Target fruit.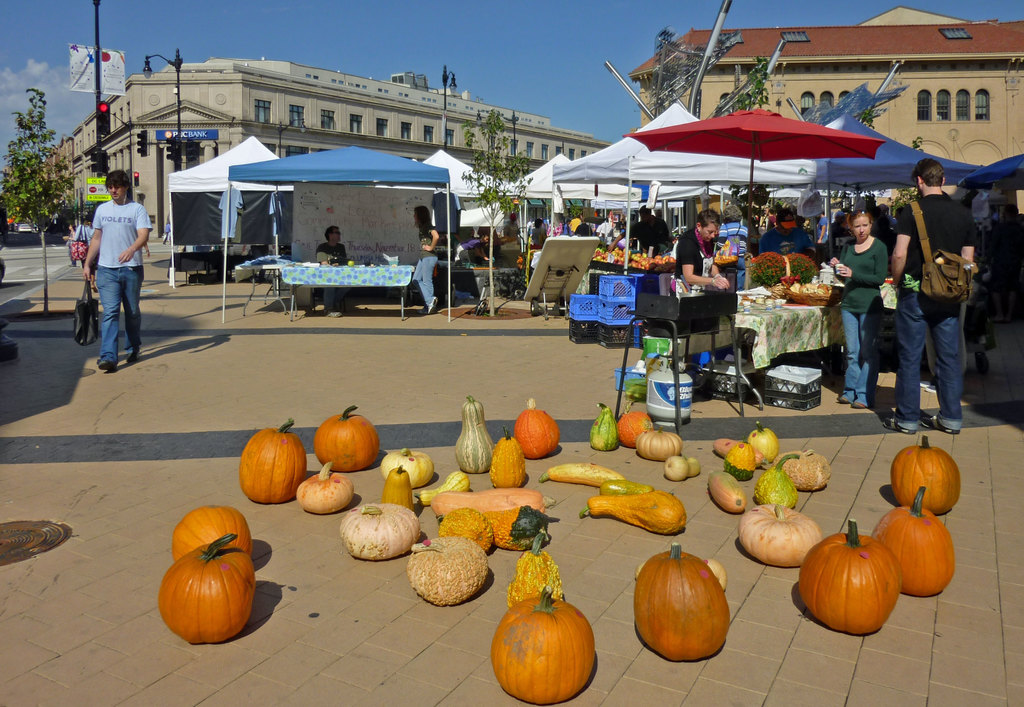
Target region: [577,488,687,537].
